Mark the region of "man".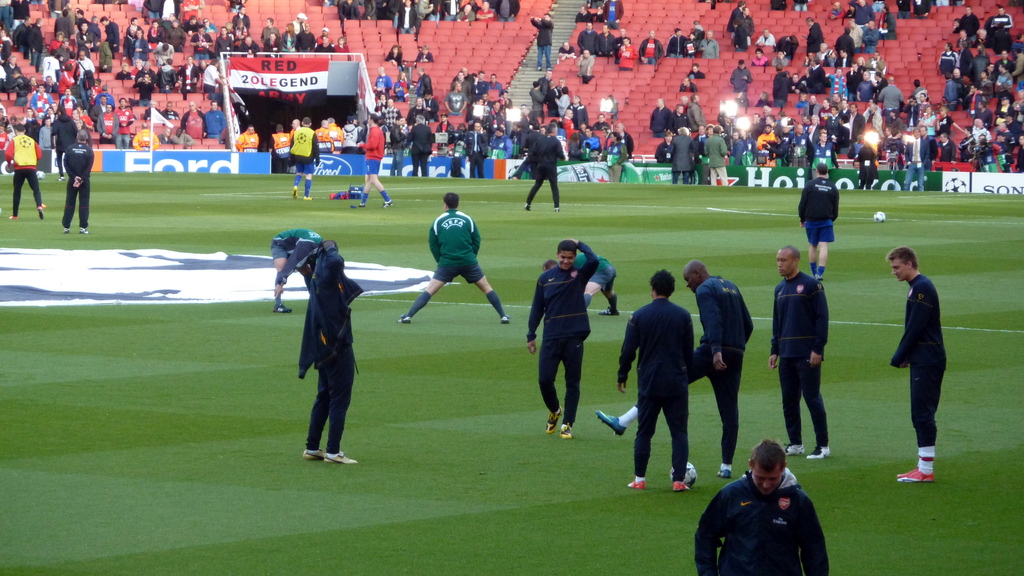
Region: {"left": 759, "top": 28, "right": 778, "bottom": 49}.
